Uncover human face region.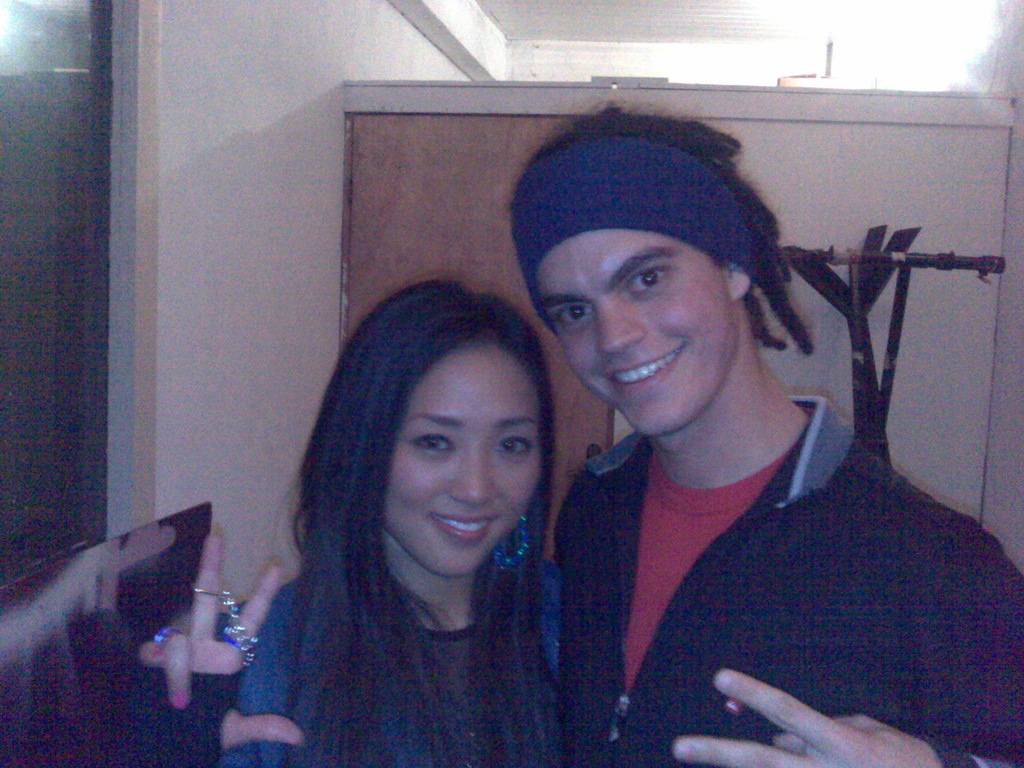
Uncovered: 383:338:541:577.
